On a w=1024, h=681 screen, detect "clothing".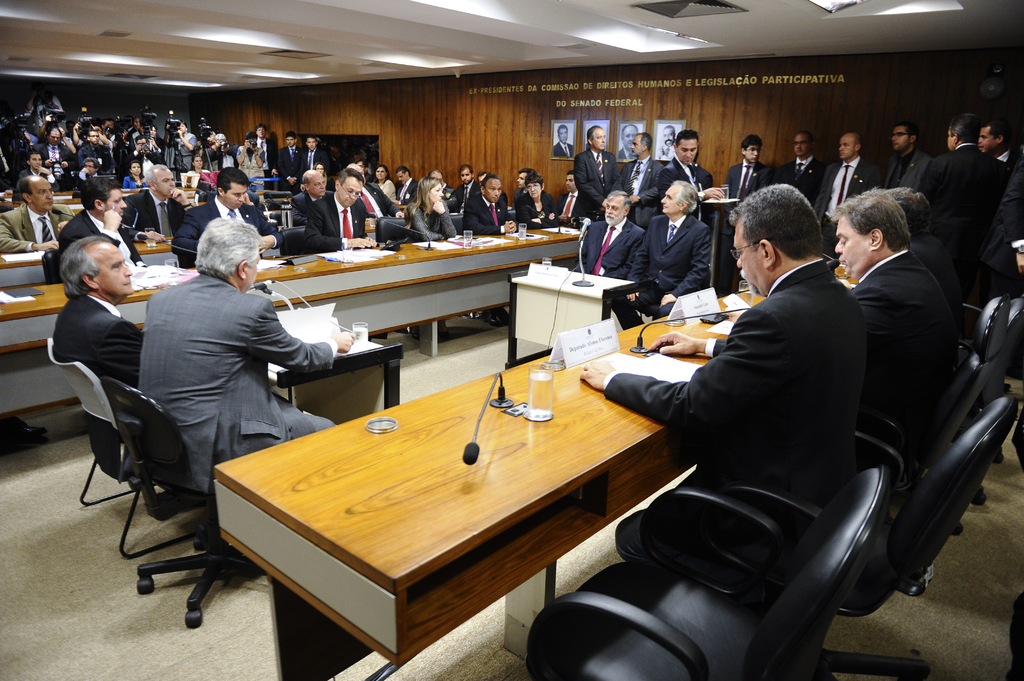
552:138:573:159.
